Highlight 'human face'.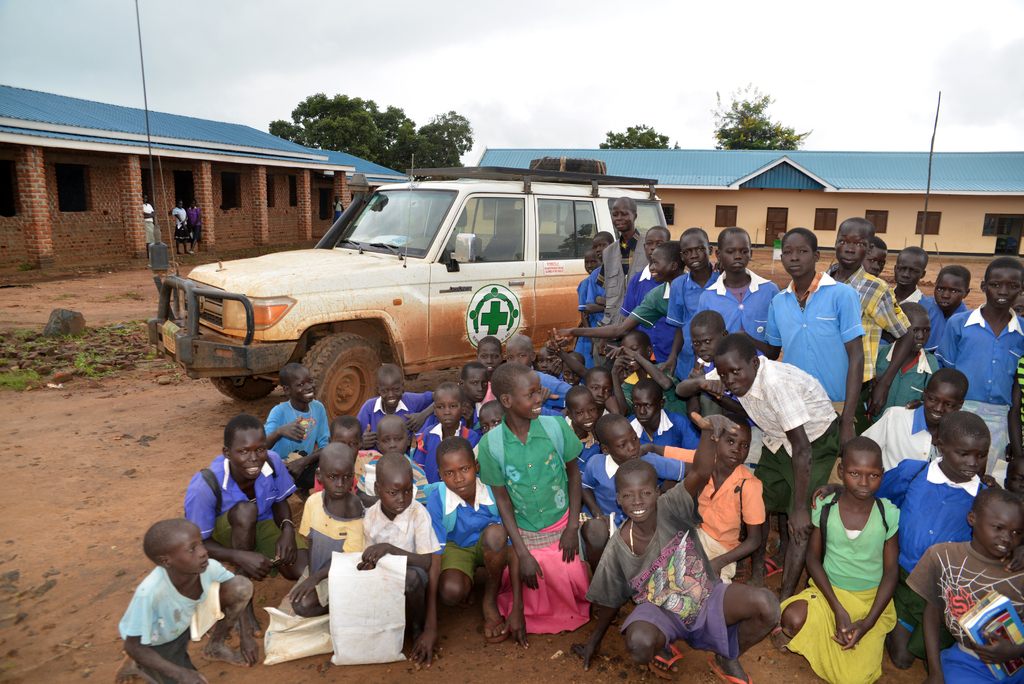
Highlighted region: [436, 448, 479, 496].
